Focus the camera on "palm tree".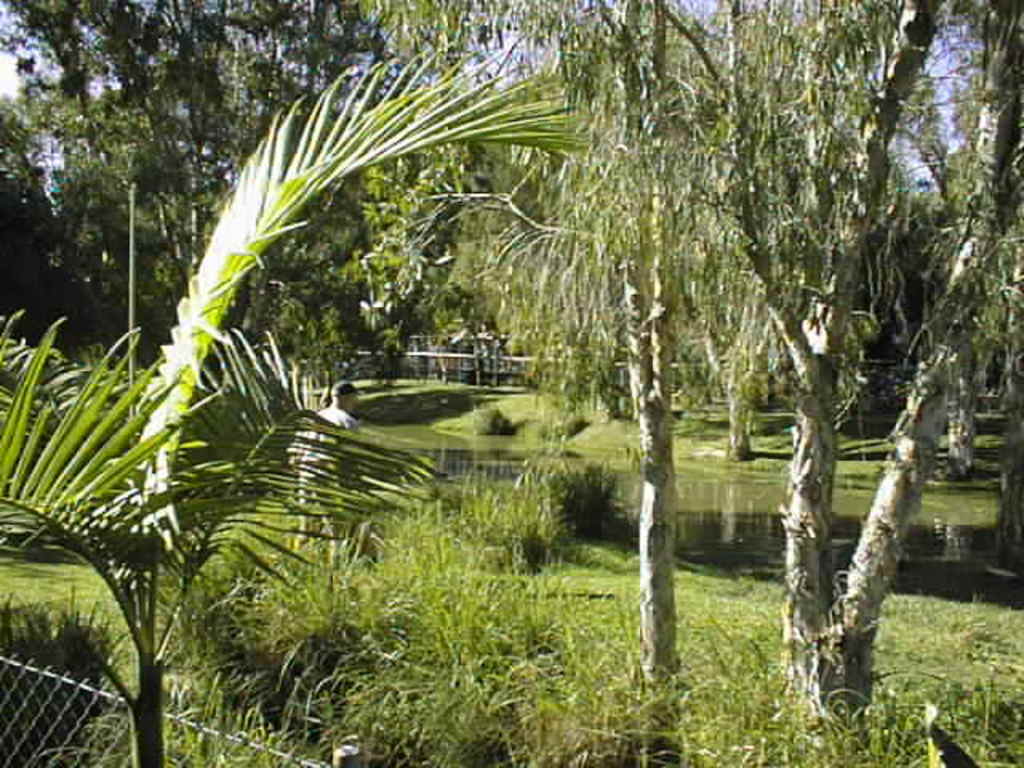
Focus region: (x1=0, y1=32, x2=602, y2=766).
